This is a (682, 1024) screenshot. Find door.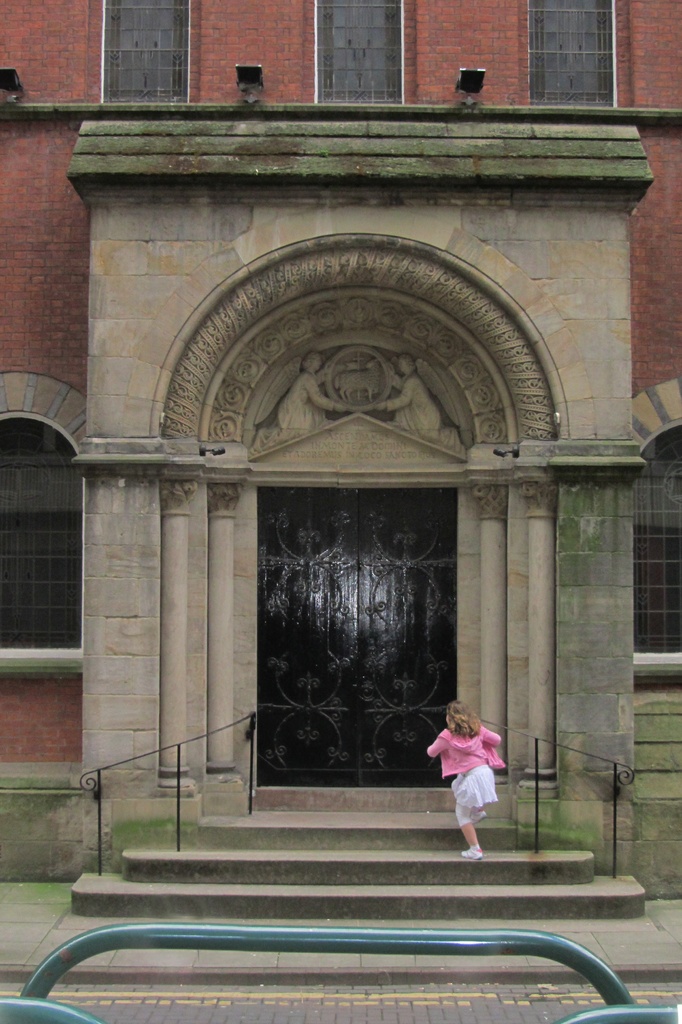
Bounding box: (x1=235, y1=447, x2=483, y2=824).
